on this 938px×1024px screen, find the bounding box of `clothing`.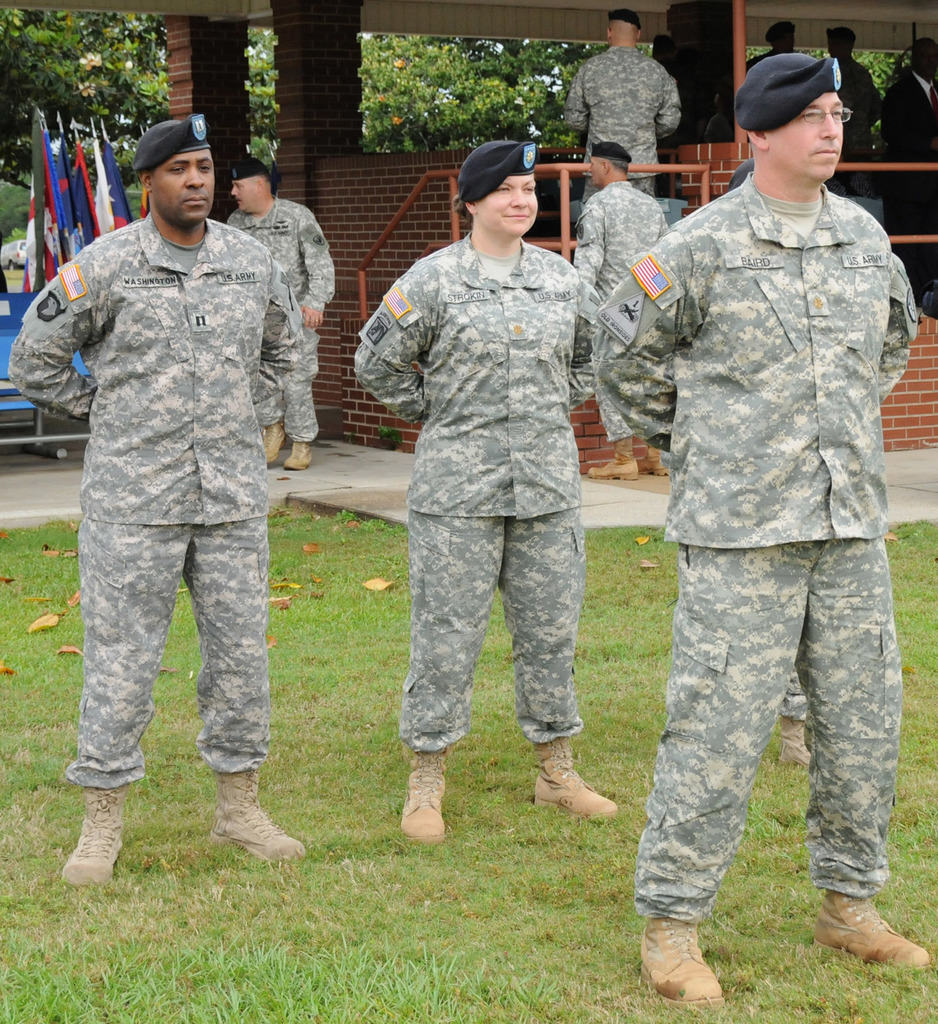
Bounding box: [355, 226, 600, 753].
